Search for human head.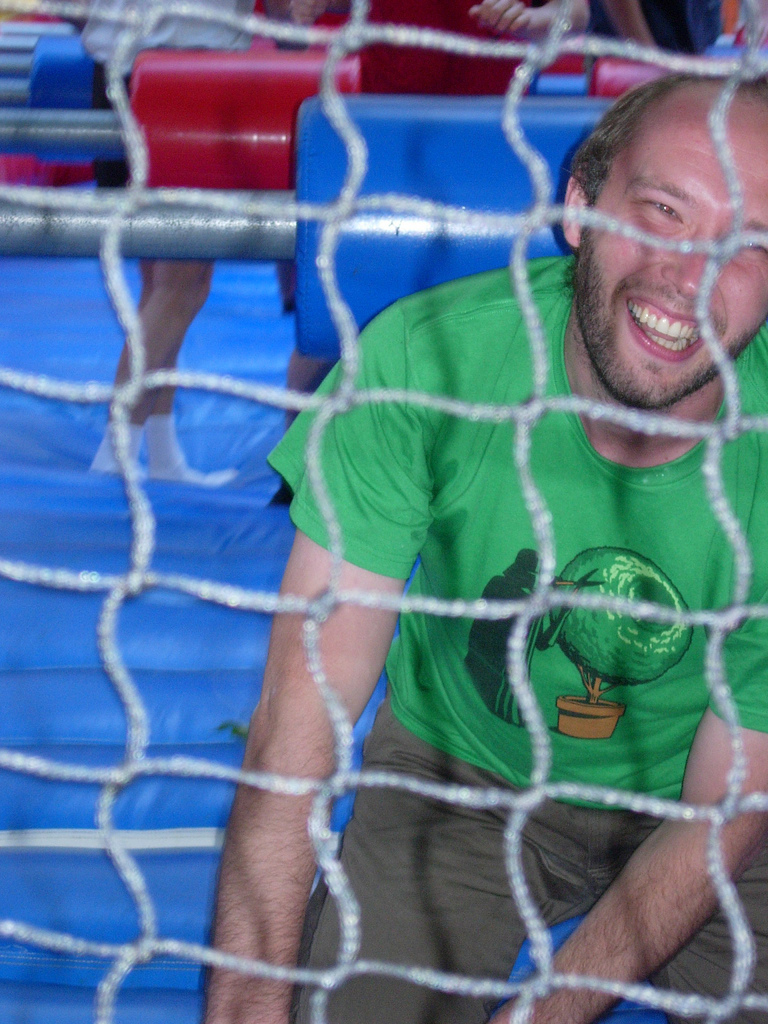
Found at <box>579,61,756,348</box>.
